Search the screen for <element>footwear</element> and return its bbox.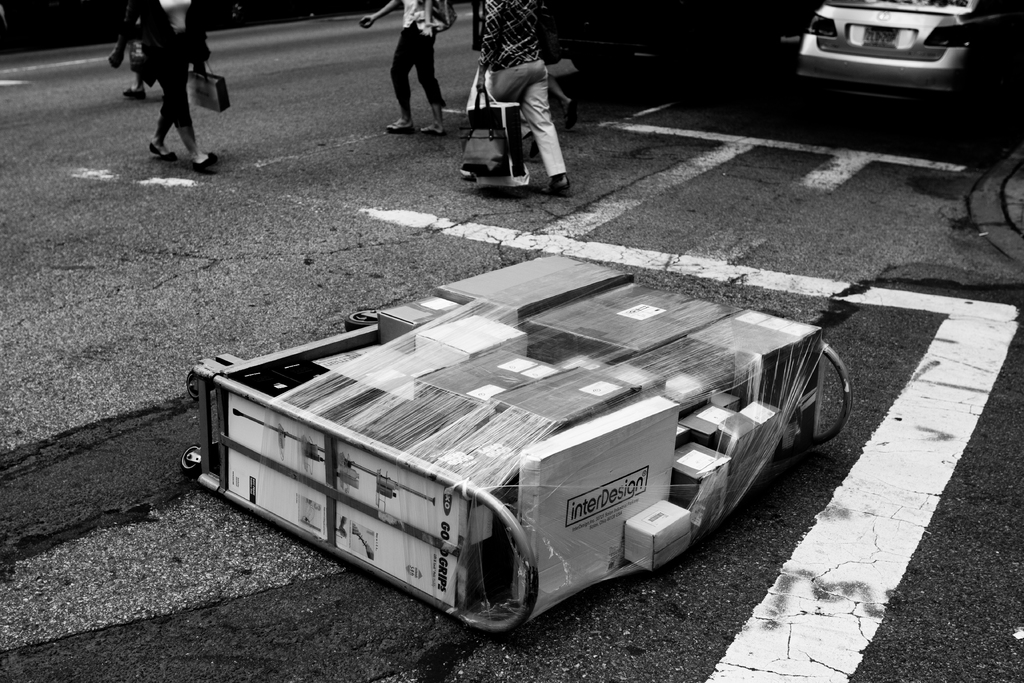
Found: 547 172 572 195.
